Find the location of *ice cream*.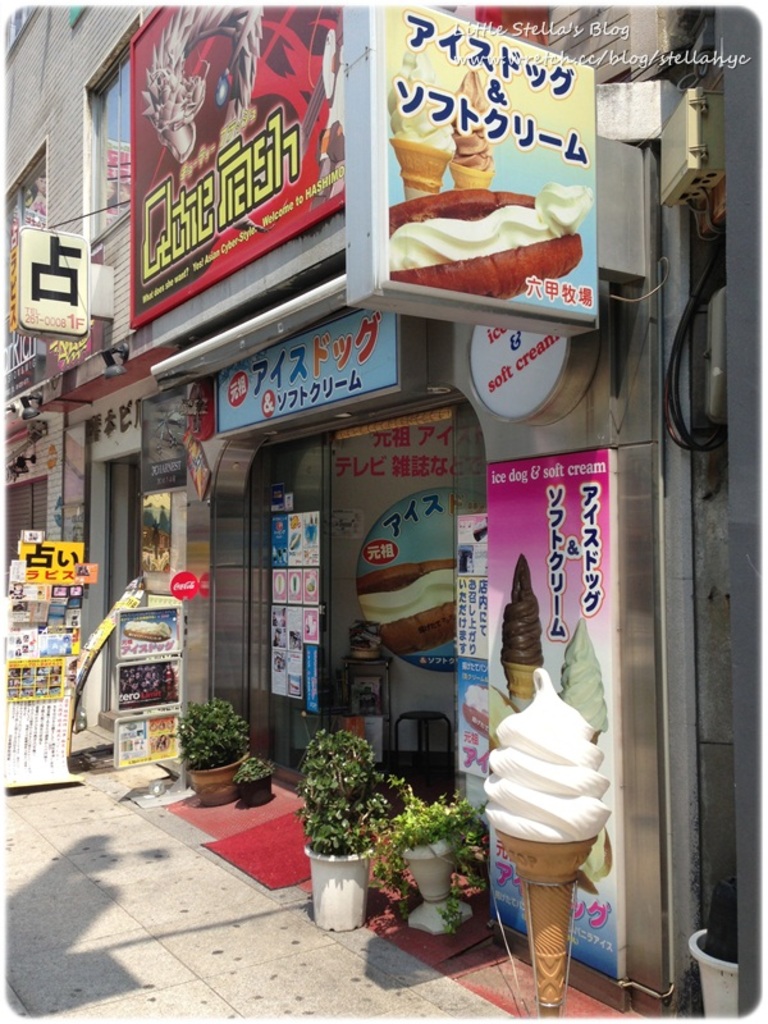
Location: 484/662/605/841.
